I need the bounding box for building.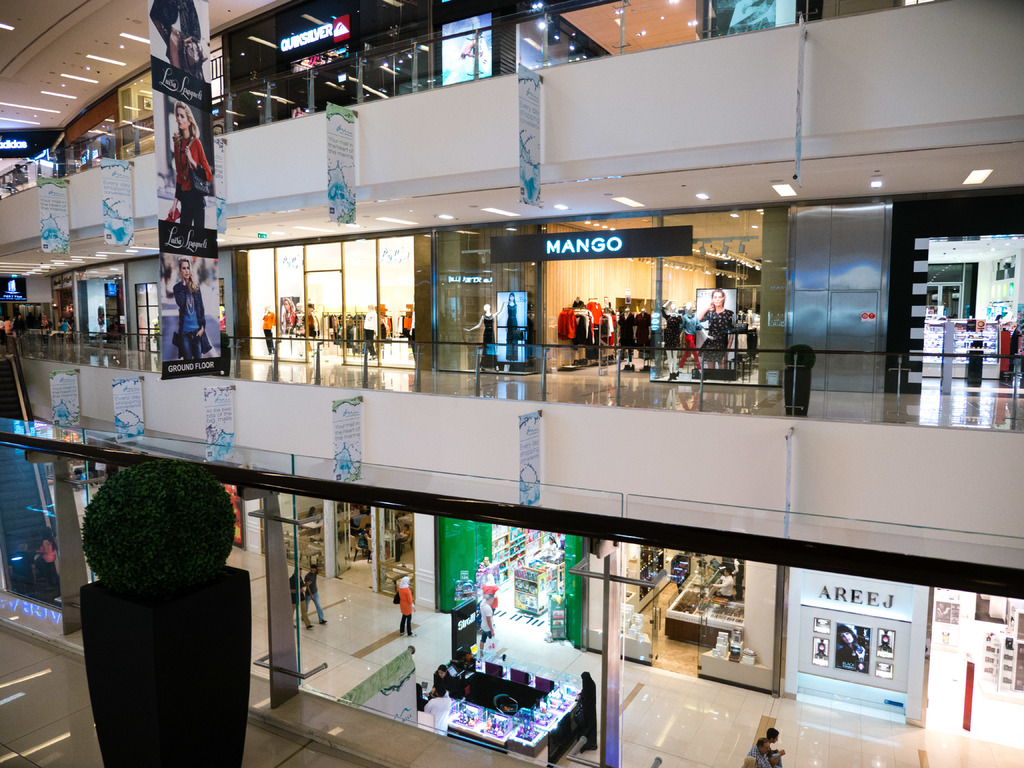
Here it is: bbox=(0, 0, 1021, 767).
